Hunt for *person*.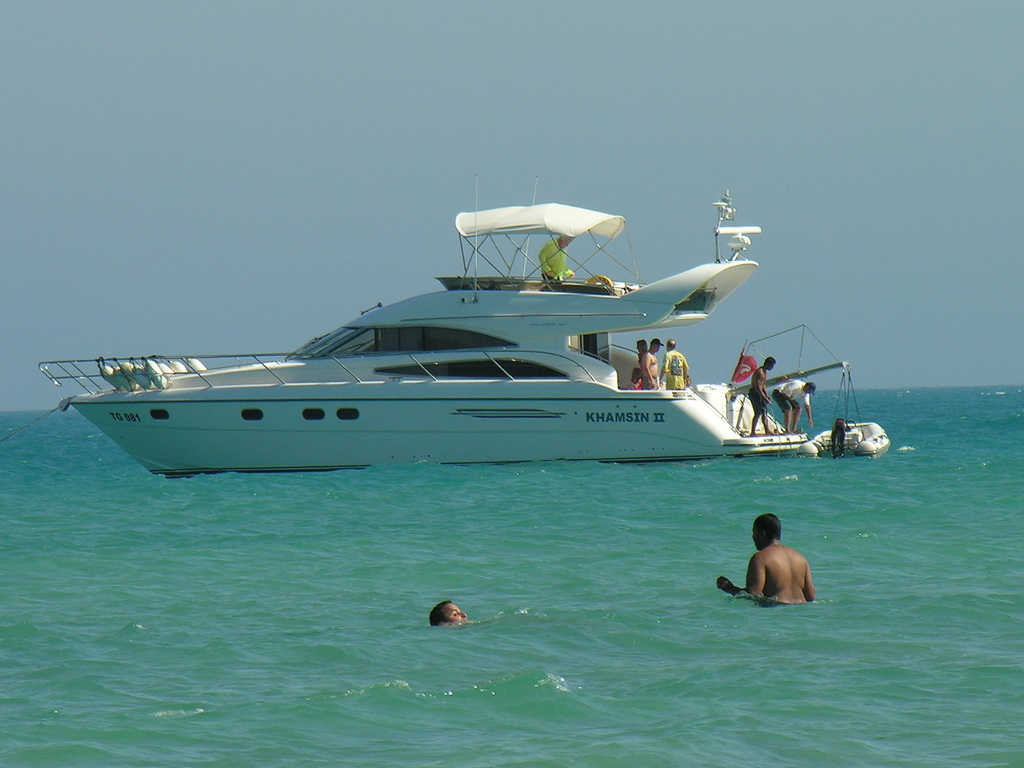
Hunted down at [left=634, top=365, right=646, bottom=390].
